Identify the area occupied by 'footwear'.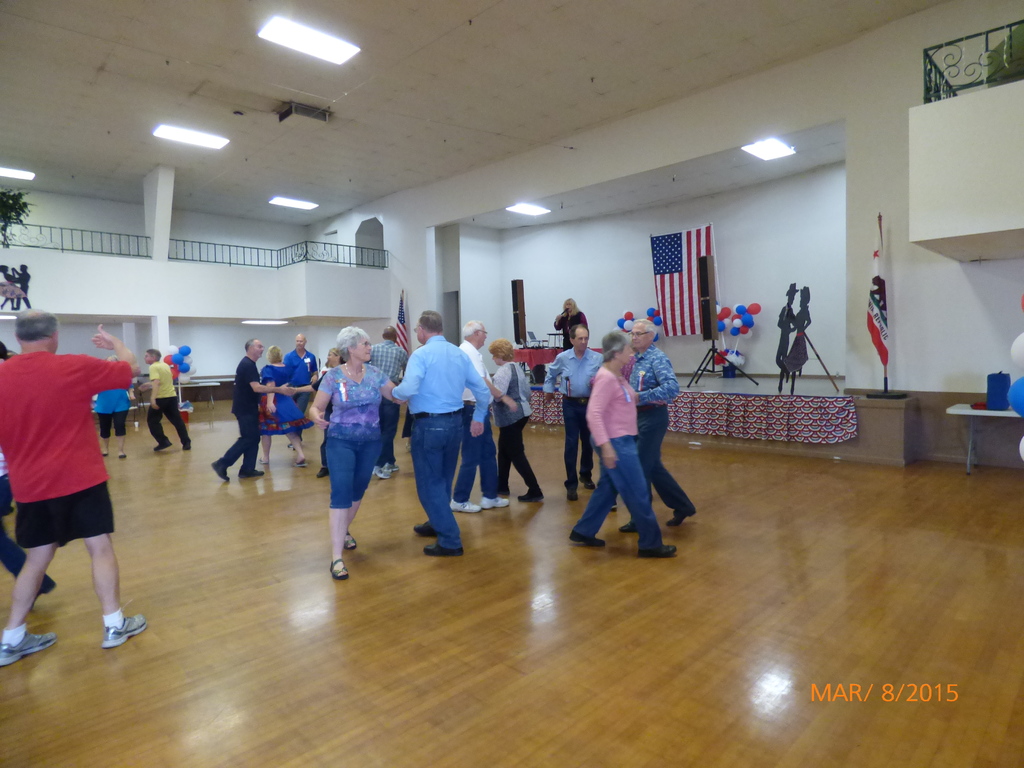
Area: (x1=609, y1=500, x2=620, y2=513).
